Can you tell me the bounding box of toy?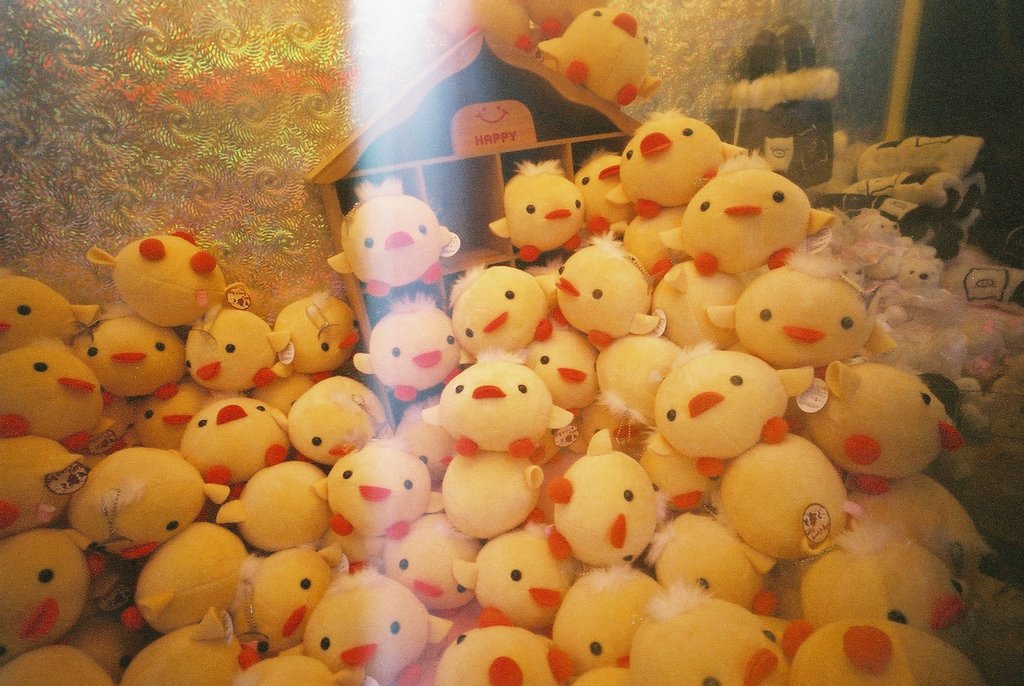
(x1=588, y1=330, x2=687, y2=430).
